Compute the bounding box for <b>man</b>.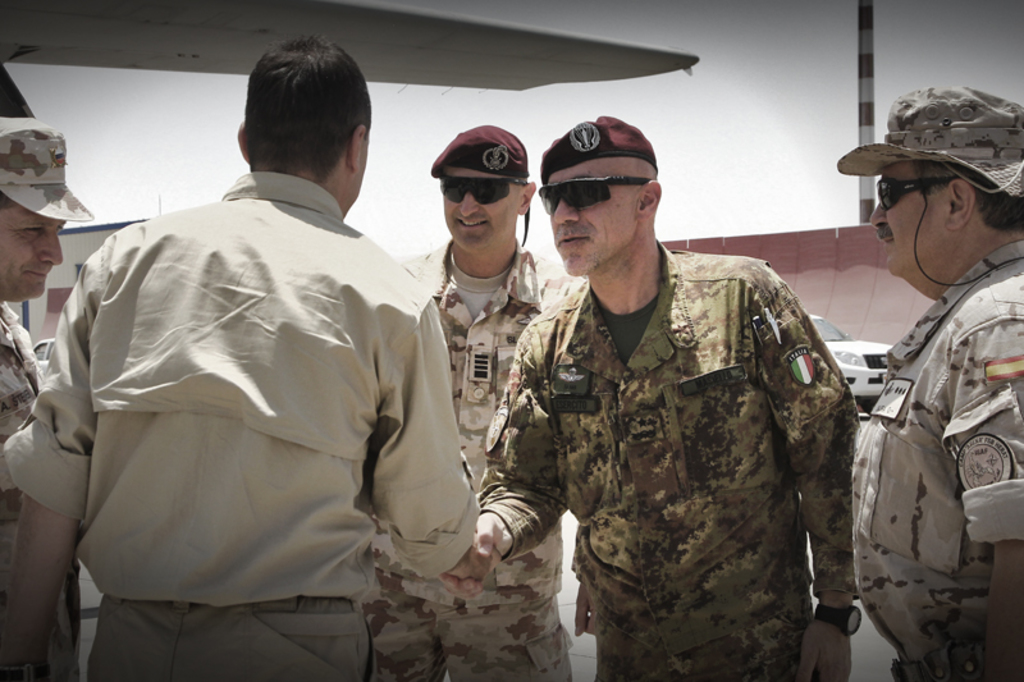
left=41, top=52, right=503, bottom=663.
